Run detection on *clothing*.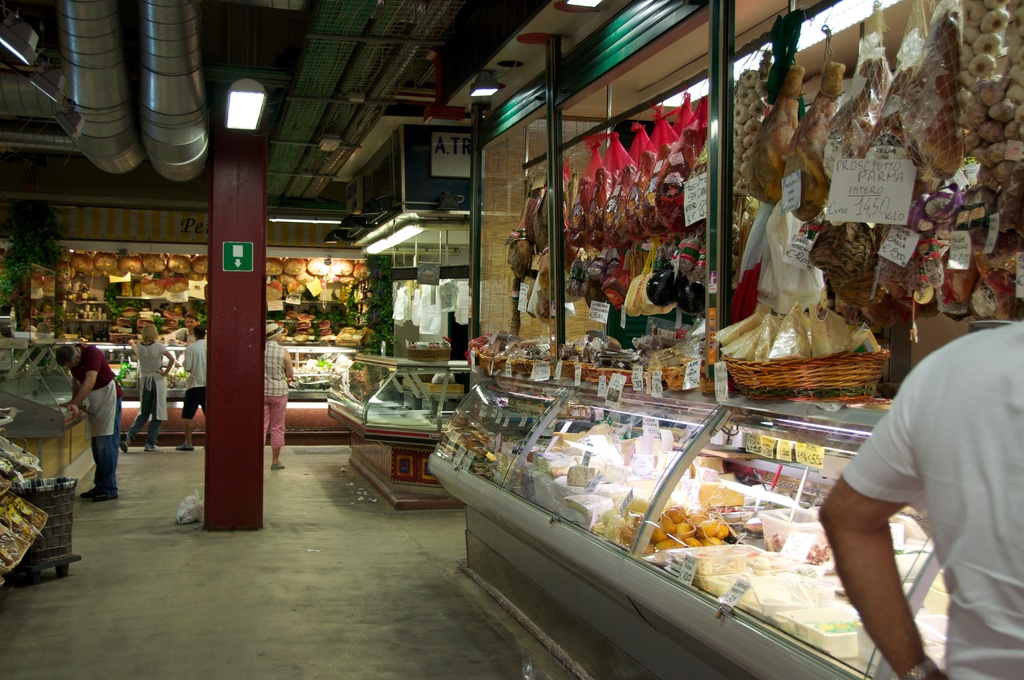
Result: select_region(71, 344, 125, 492).
